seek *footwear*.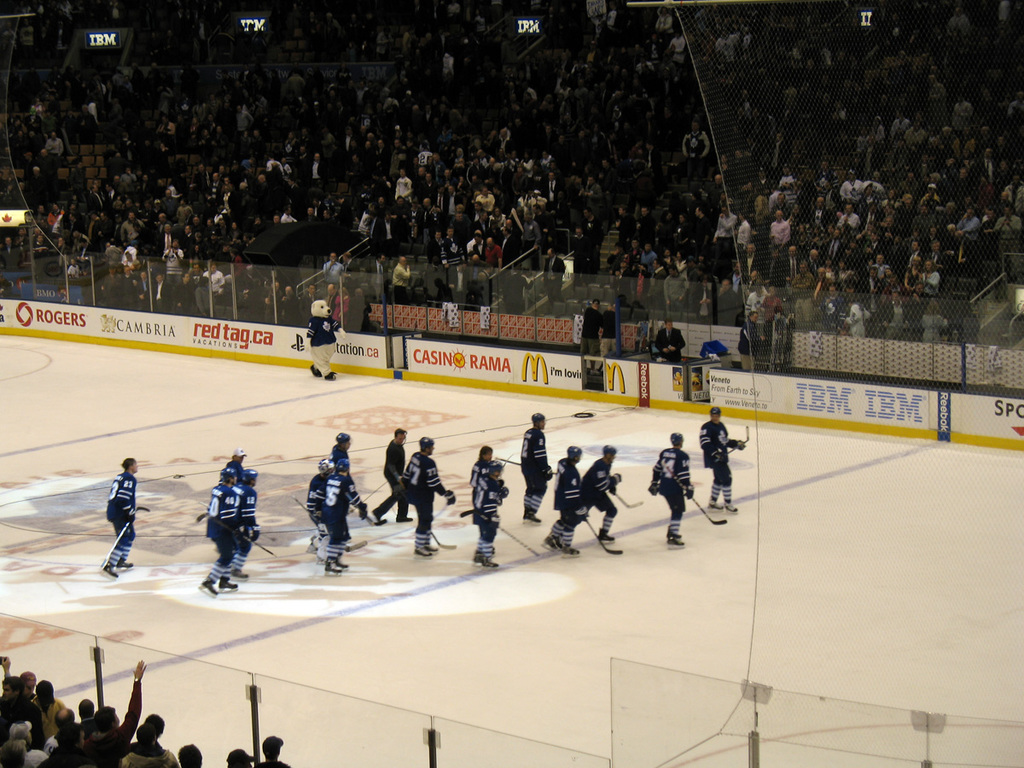
x1=232, y1=559, x2=248, y2=582.
